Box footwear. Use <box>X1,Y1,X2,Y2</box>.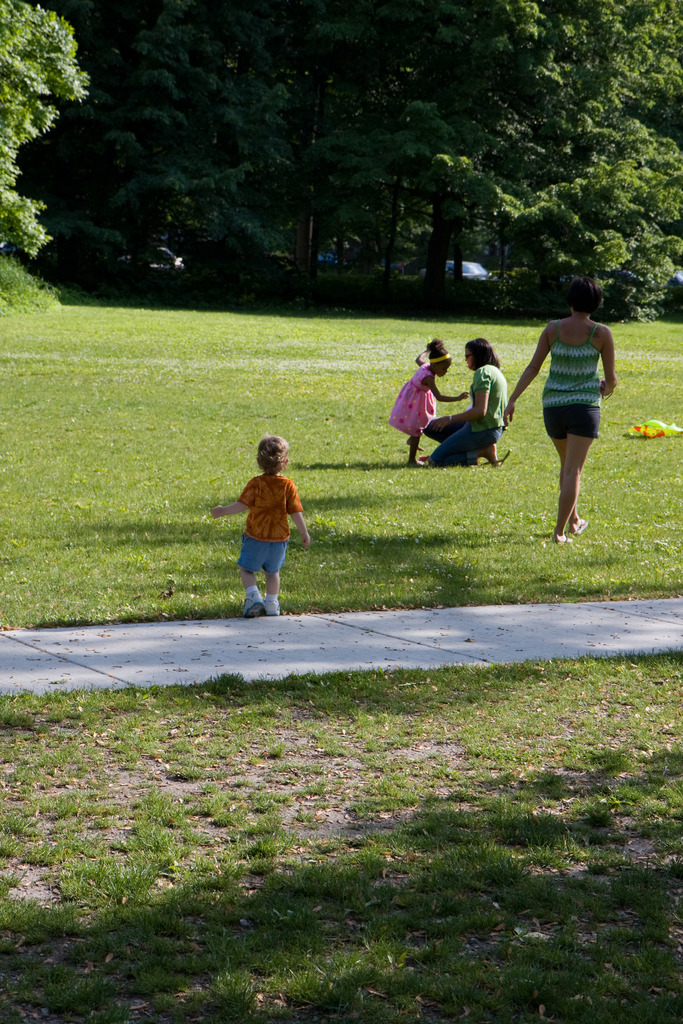
<box>263,602,281,616</box>.
